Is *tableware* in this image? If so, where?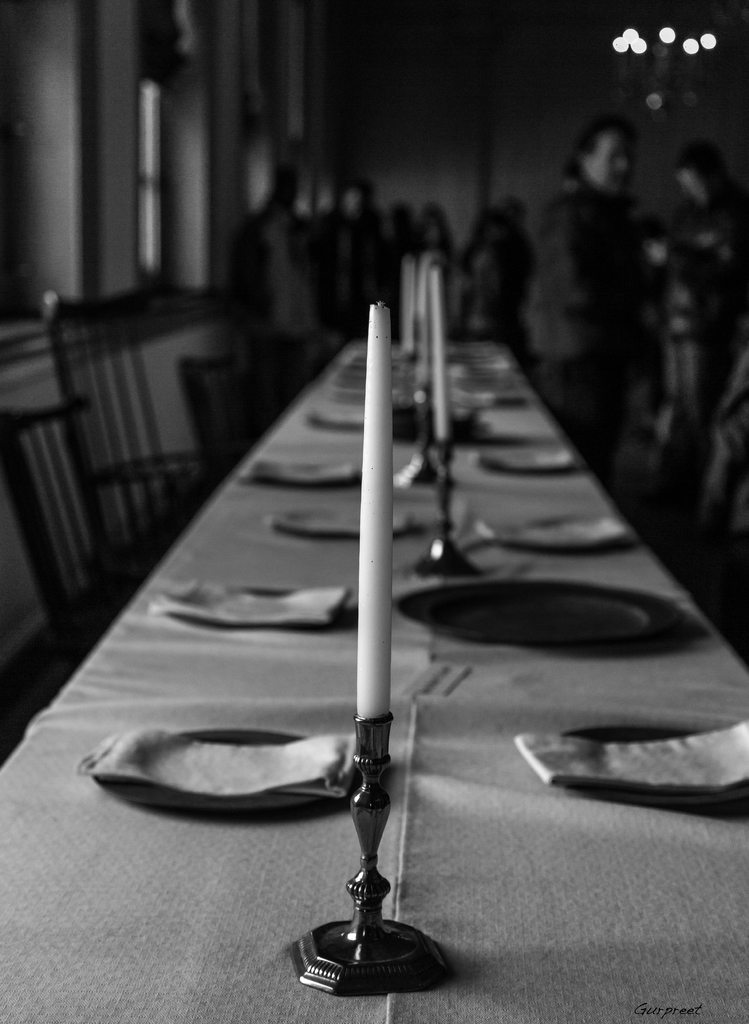
Yes, at BBox(389, 575, 687, 654).
